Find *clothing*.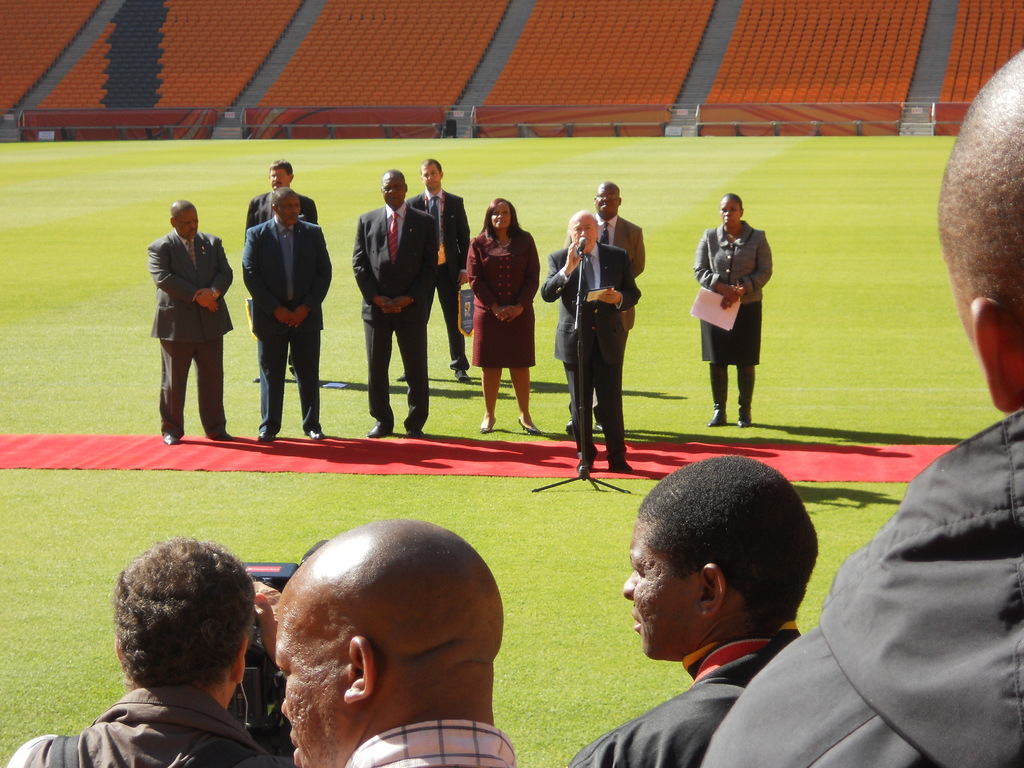
x1=151 y1=337 x2=230 y2=431.
